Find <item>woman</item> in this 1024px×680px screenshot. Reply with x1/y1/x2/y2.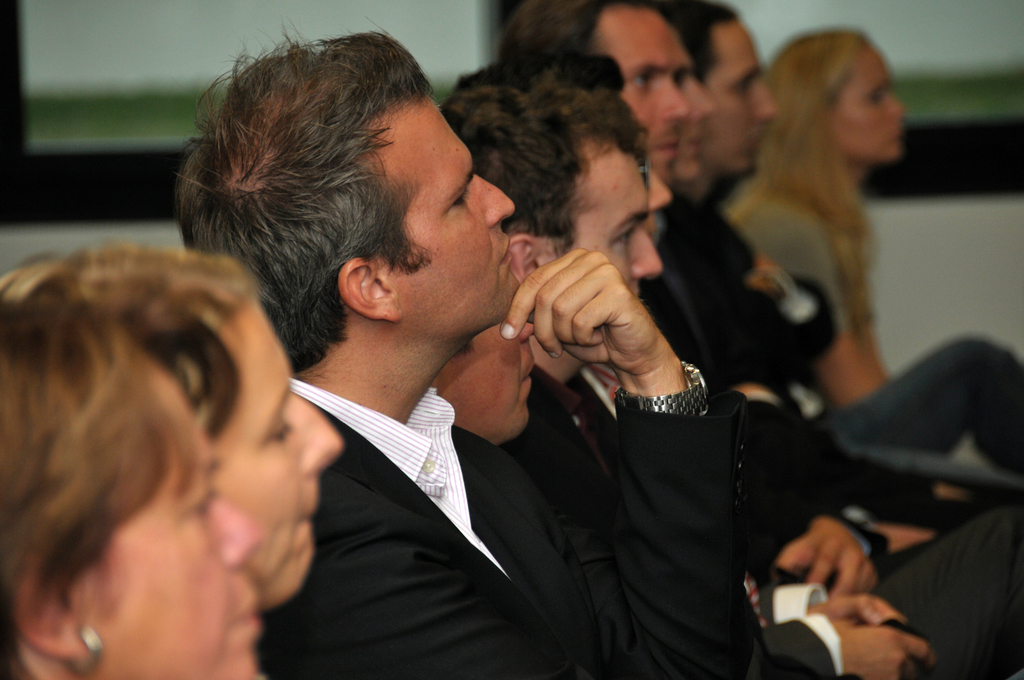
0/261/348/605.
